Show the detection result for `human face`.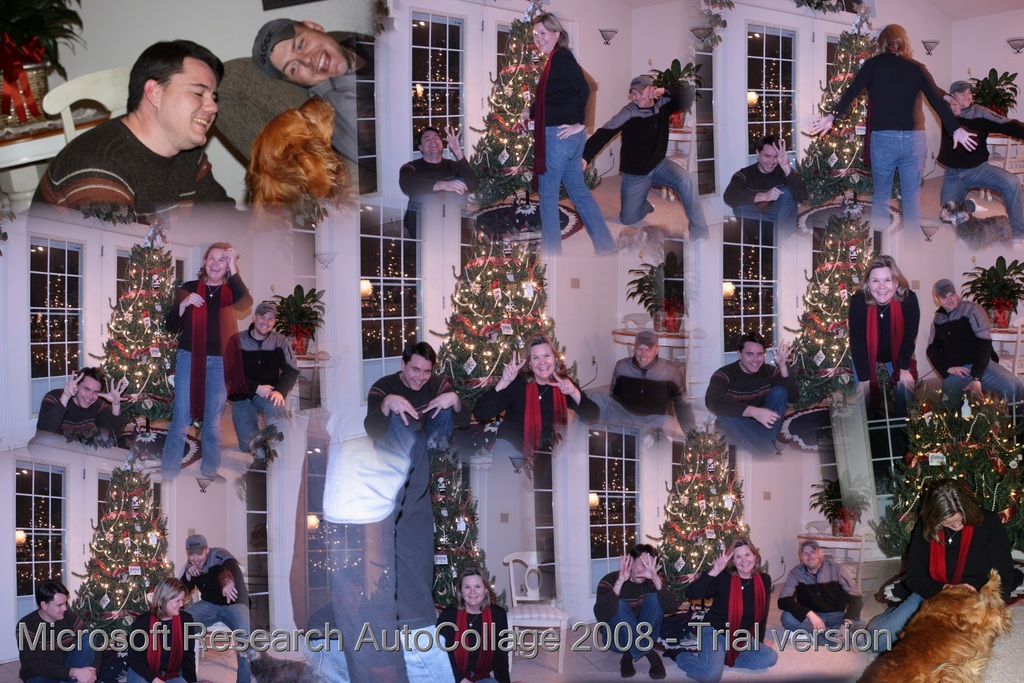
detection(628, 555, 661, 582).
